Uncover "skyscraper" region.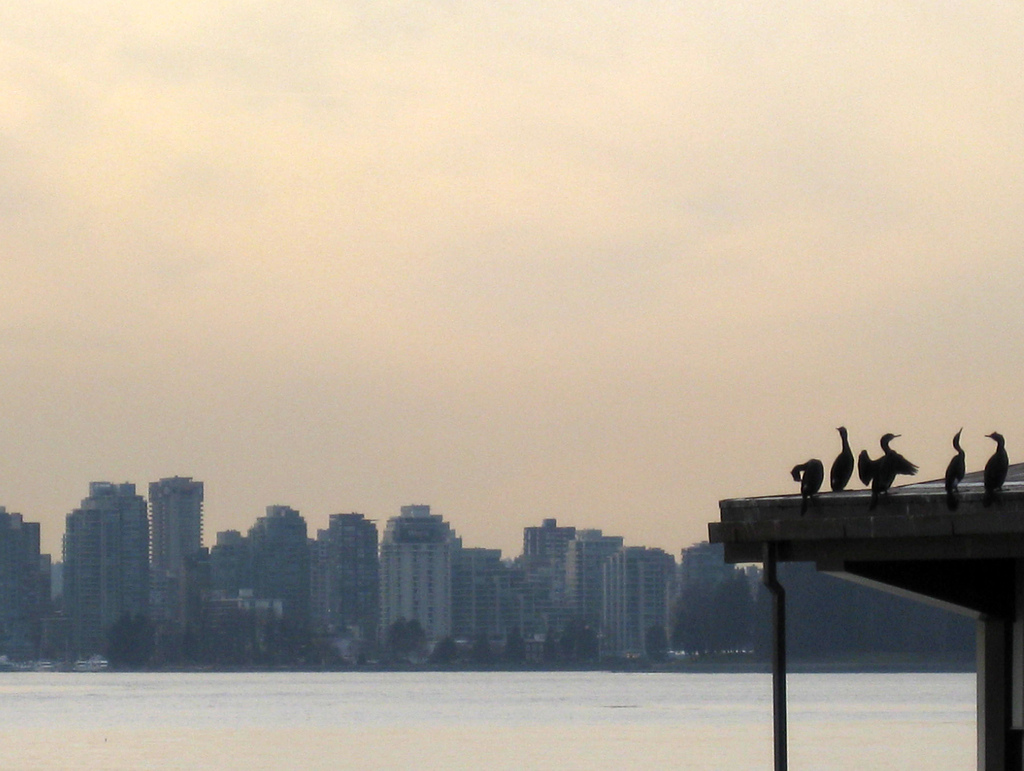
Uncovered: [146, 480, 210, 666].
